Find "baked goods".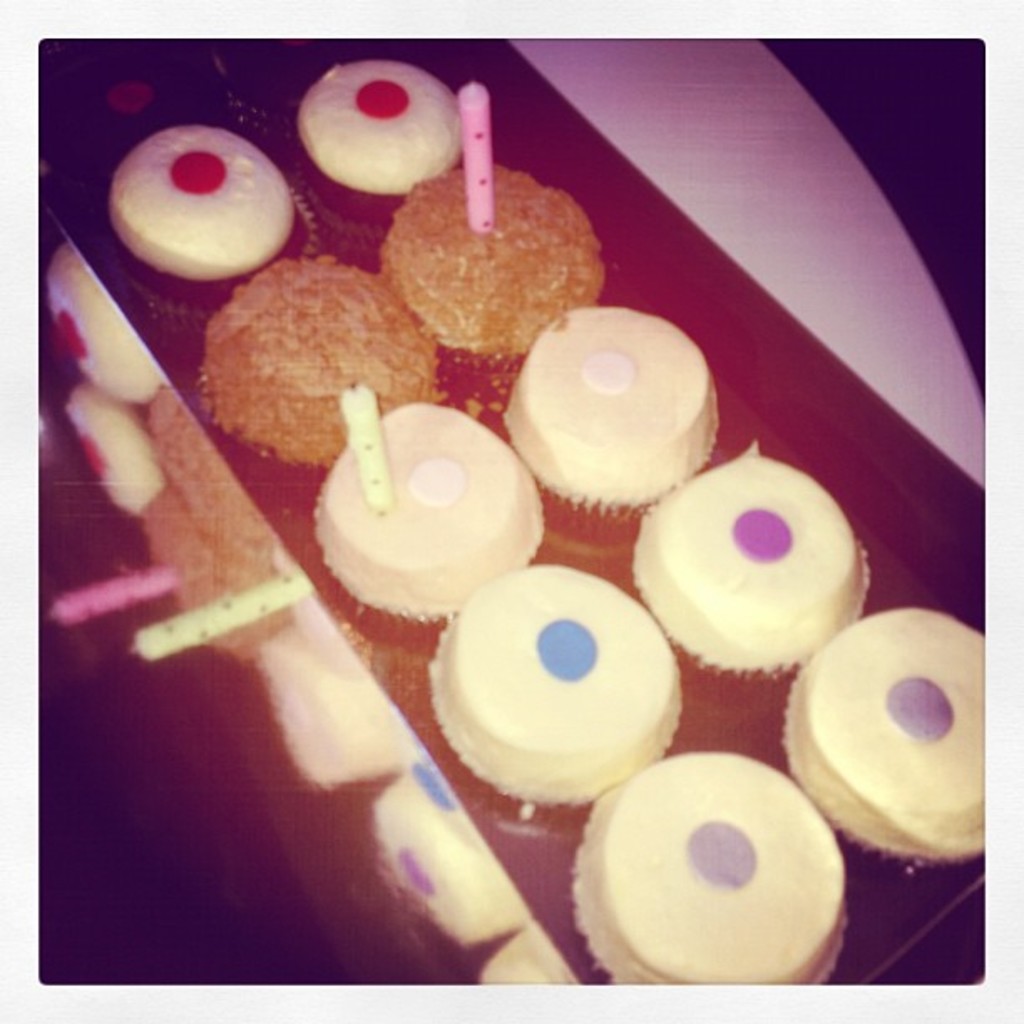
[422, 564, 676, 825].
